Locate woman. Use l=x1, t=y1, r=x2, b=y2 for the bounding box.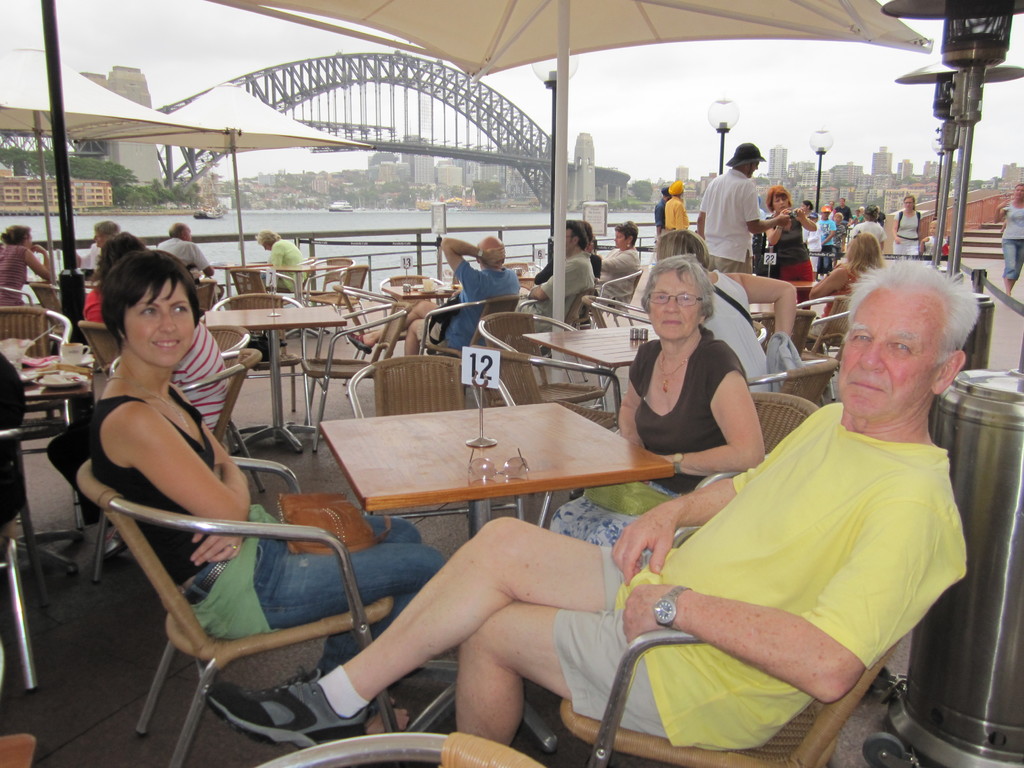
l=84, t=248, r=448, b=673.
